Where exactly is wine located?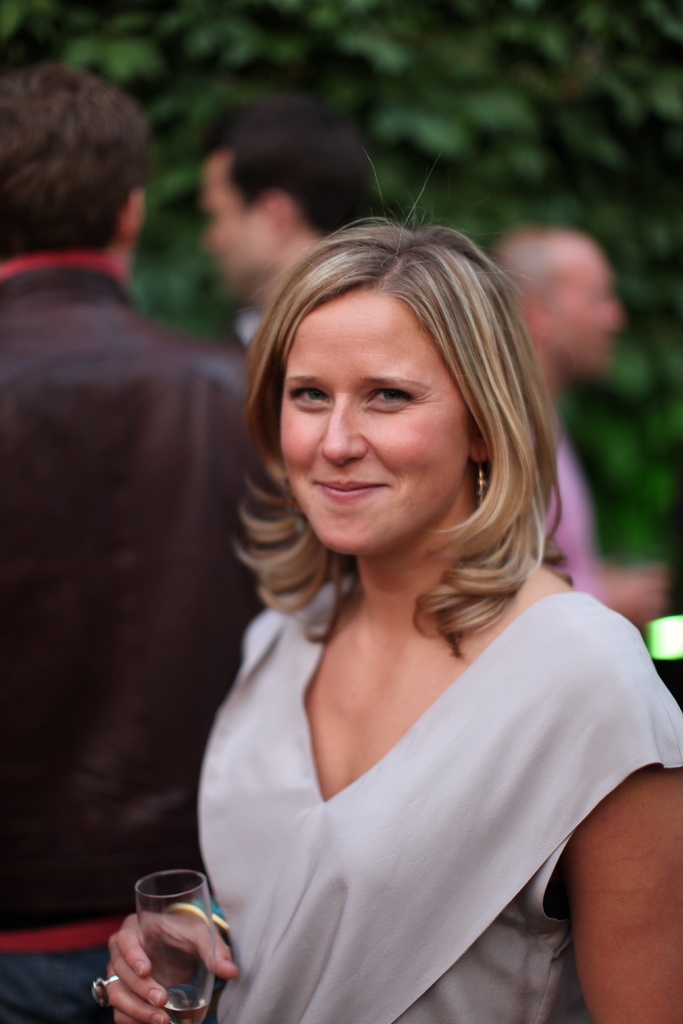
Its bounding box is 119/870/233/1018.
